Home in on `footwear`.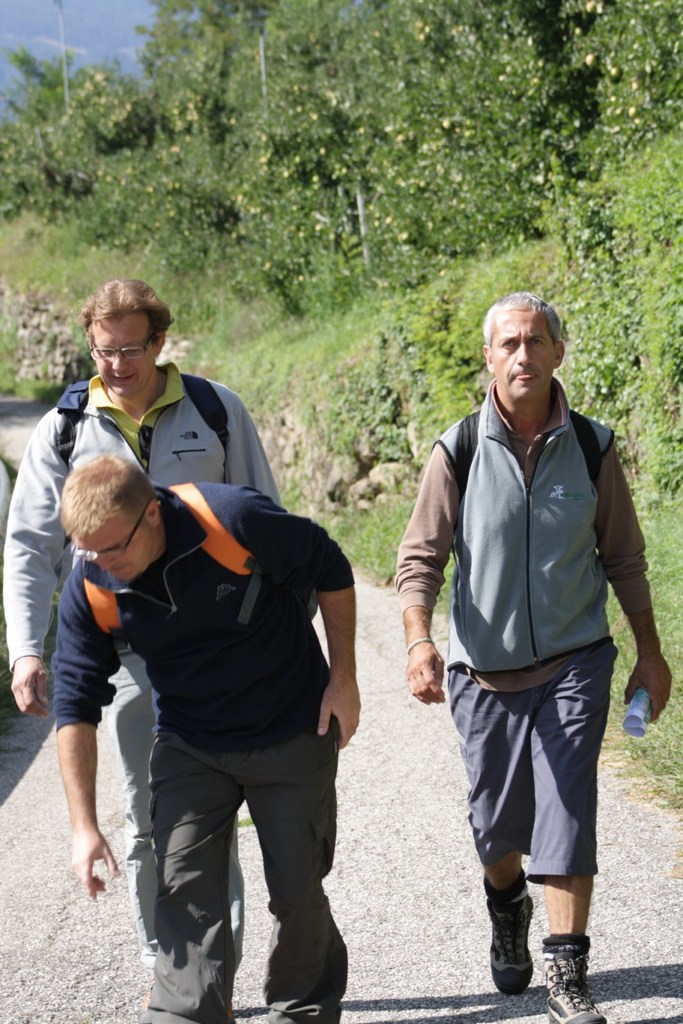
Homed in at (x1=223, y1=1005, x2=237, y2=1023).
